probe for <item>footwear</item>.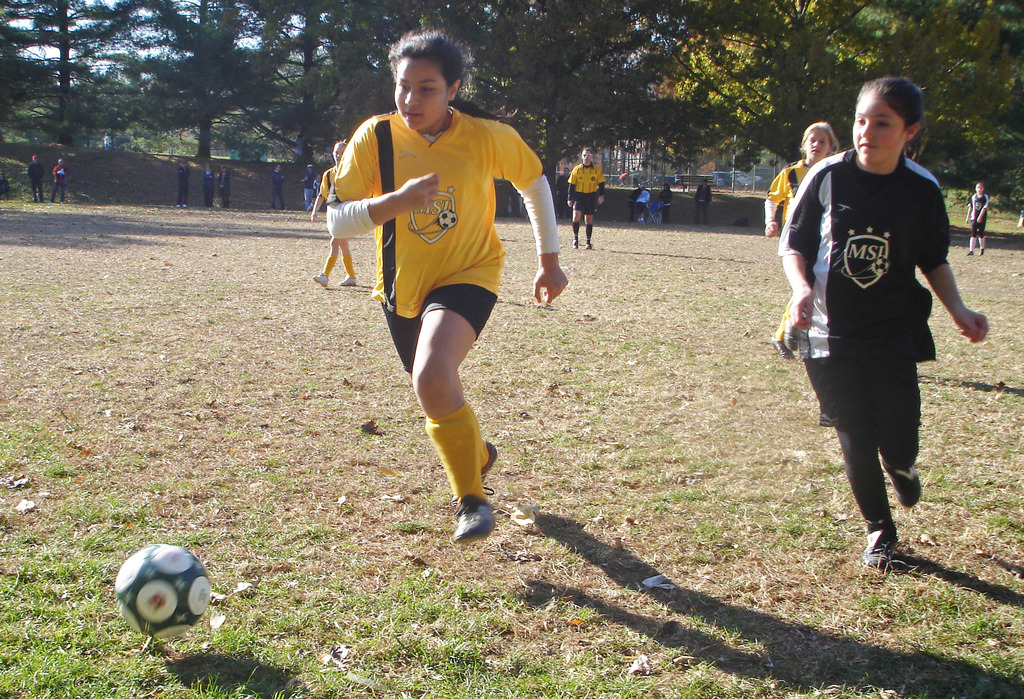
Probe result: <bbox>339, 275, 357, 288</bbox>.
